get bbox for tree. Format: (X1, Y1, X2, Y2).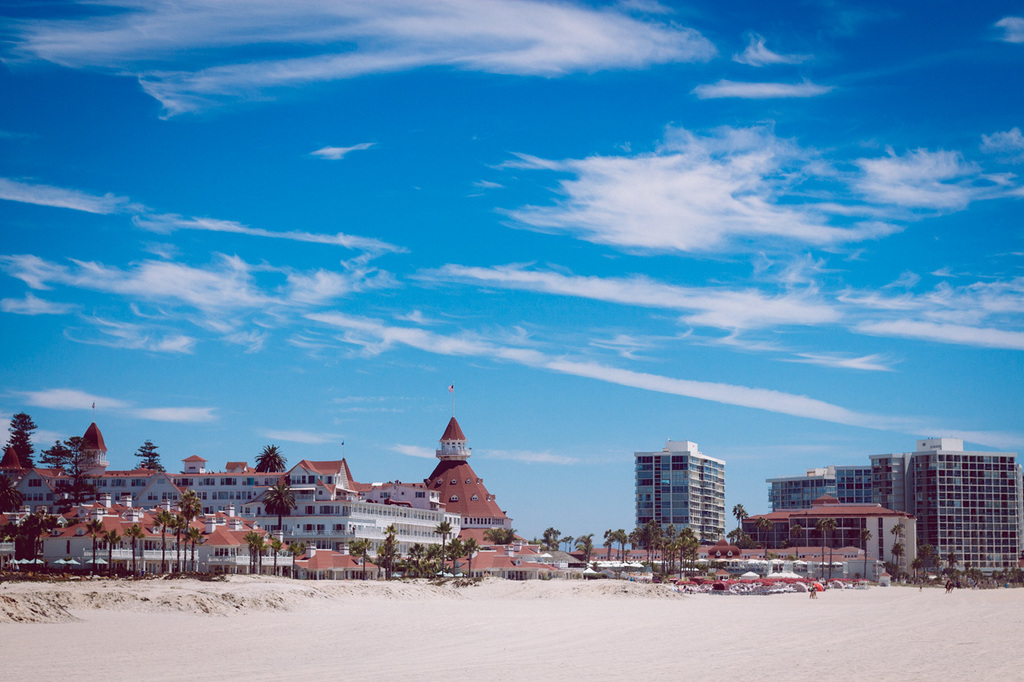
(354, 538, 371, 584).
